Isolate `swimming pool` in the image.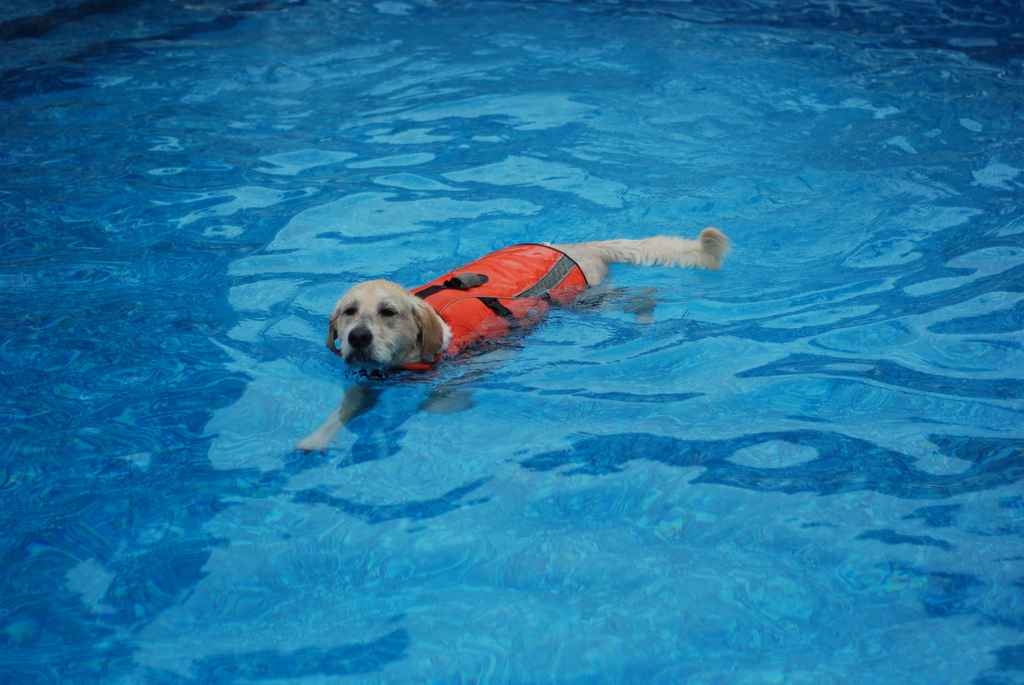
Isolated region: bbox(0, 0, 1023, 684).
